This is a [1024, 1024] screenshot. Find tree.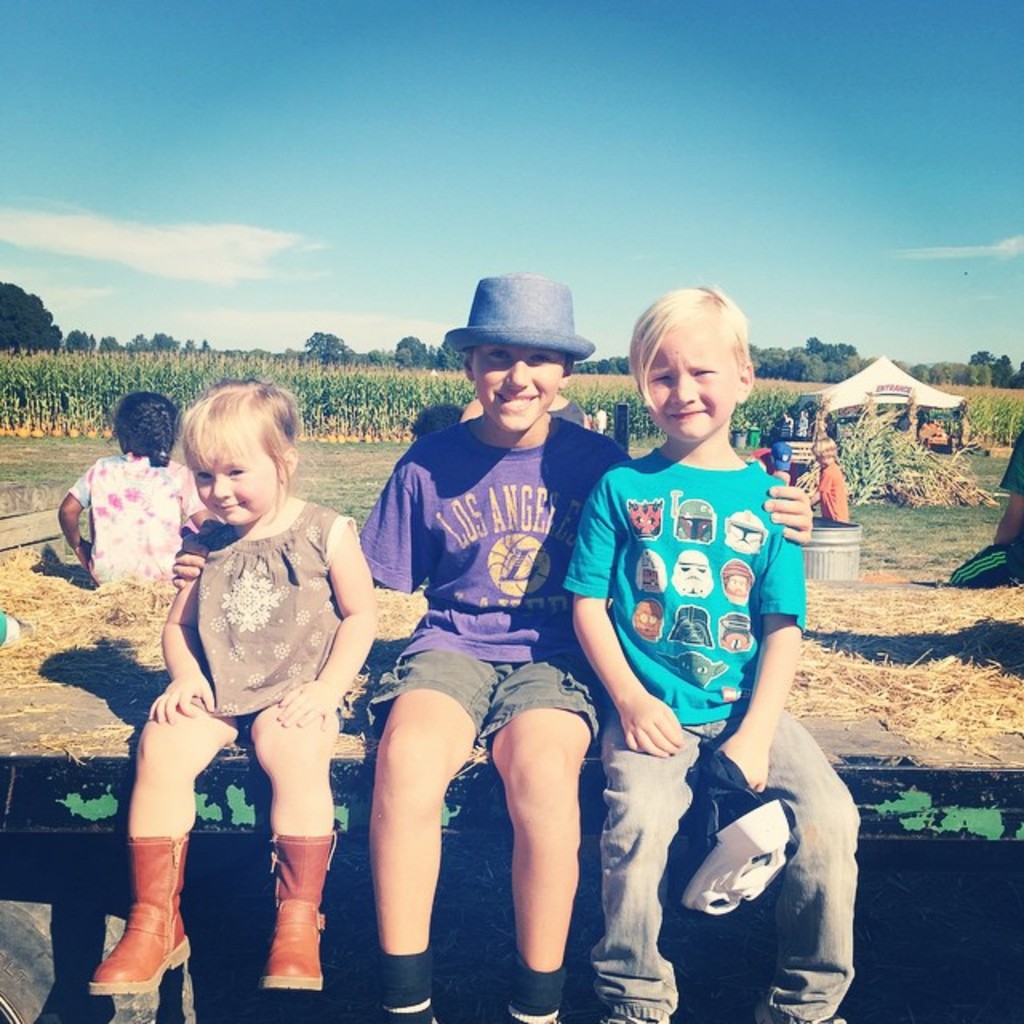
Bounding box: detection(893, 357, 912, 371).
